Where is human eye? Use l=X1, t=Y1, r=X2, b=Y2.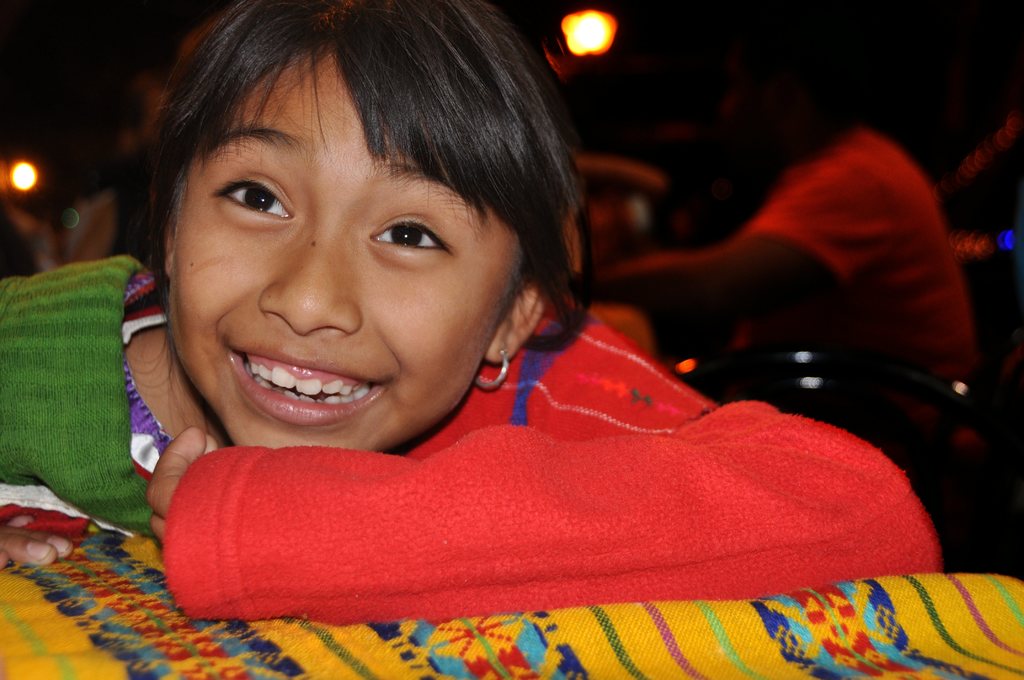
l=365, t=210, r=460, b=265.
